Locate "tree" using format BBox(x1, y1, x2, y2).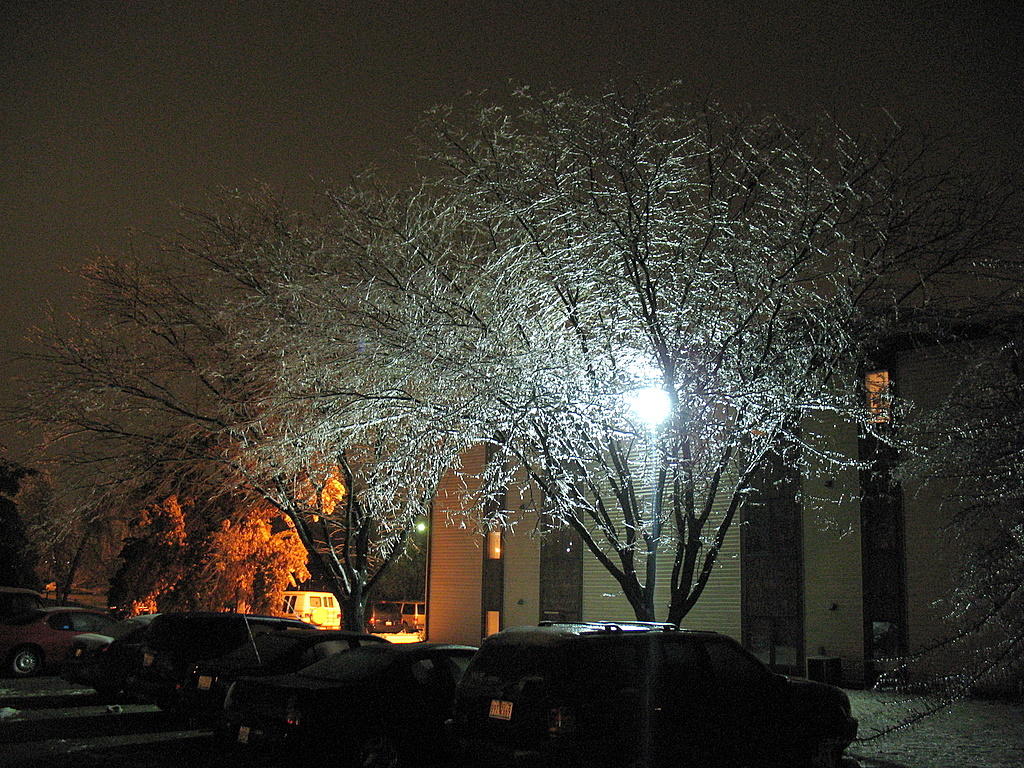
BBox(102, 501, 205, 614).
